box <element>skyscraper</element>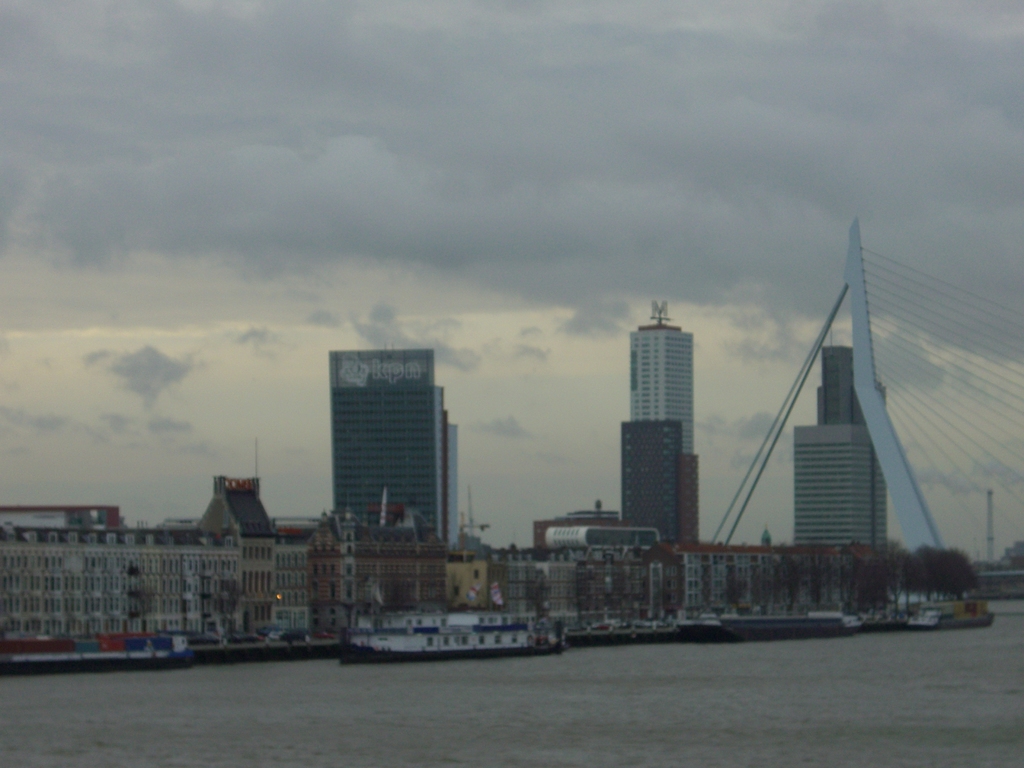
x1=607, y1=298, x2=706, y2=541
